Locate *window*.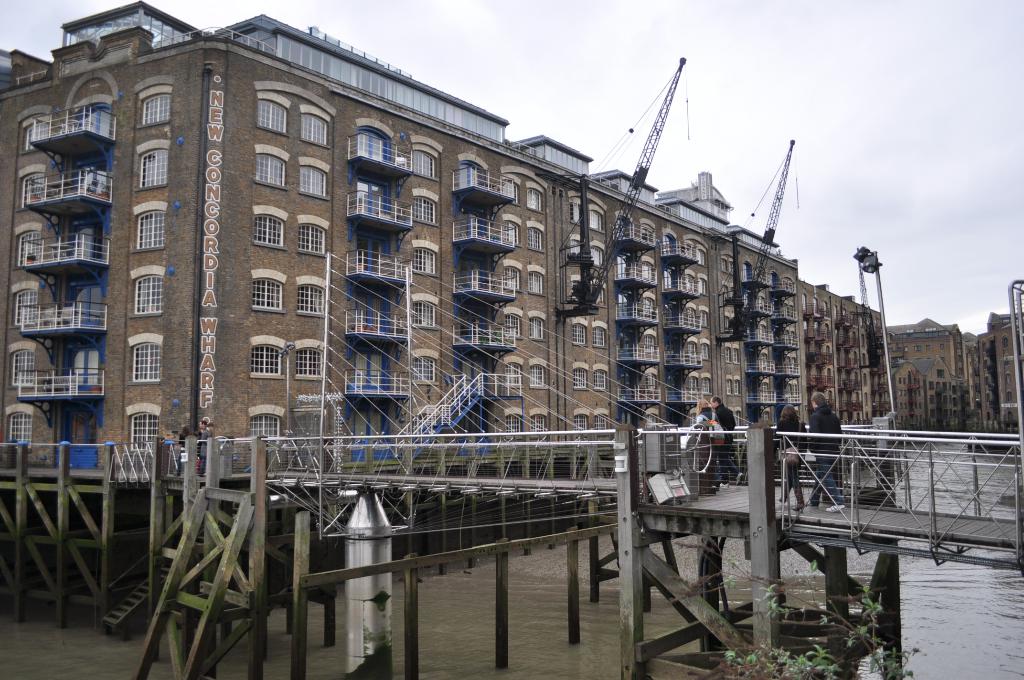
Bounding box: 404 185 445 225.
